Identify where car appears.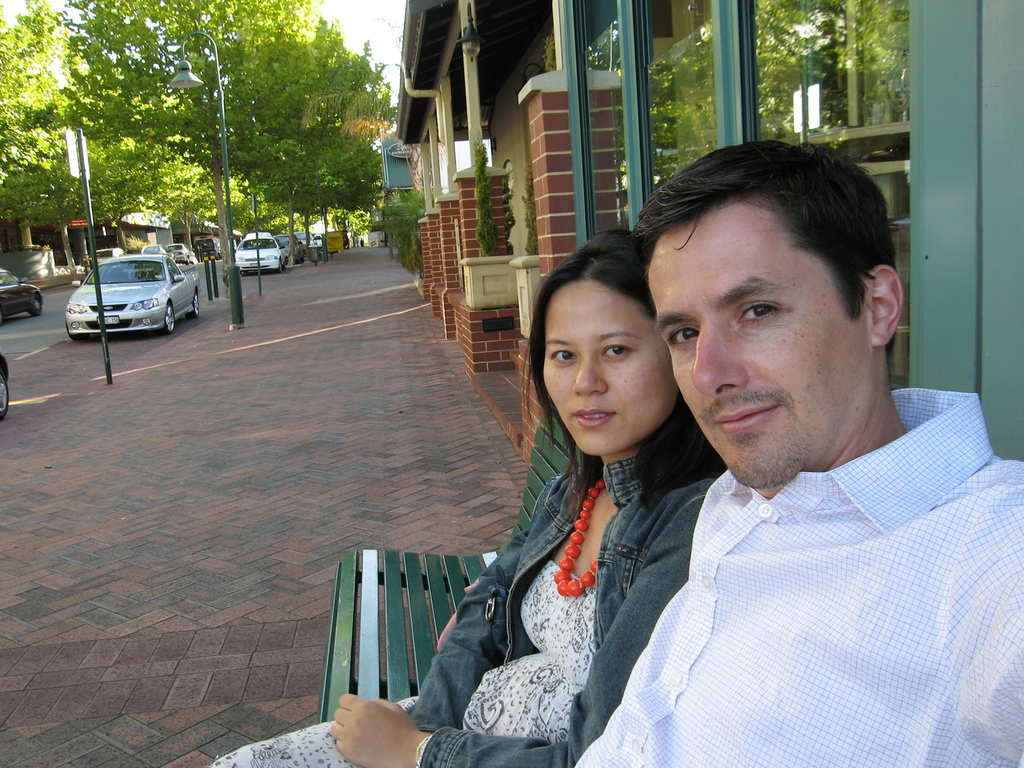
Appears at rect(275, 233, 303, 263).
